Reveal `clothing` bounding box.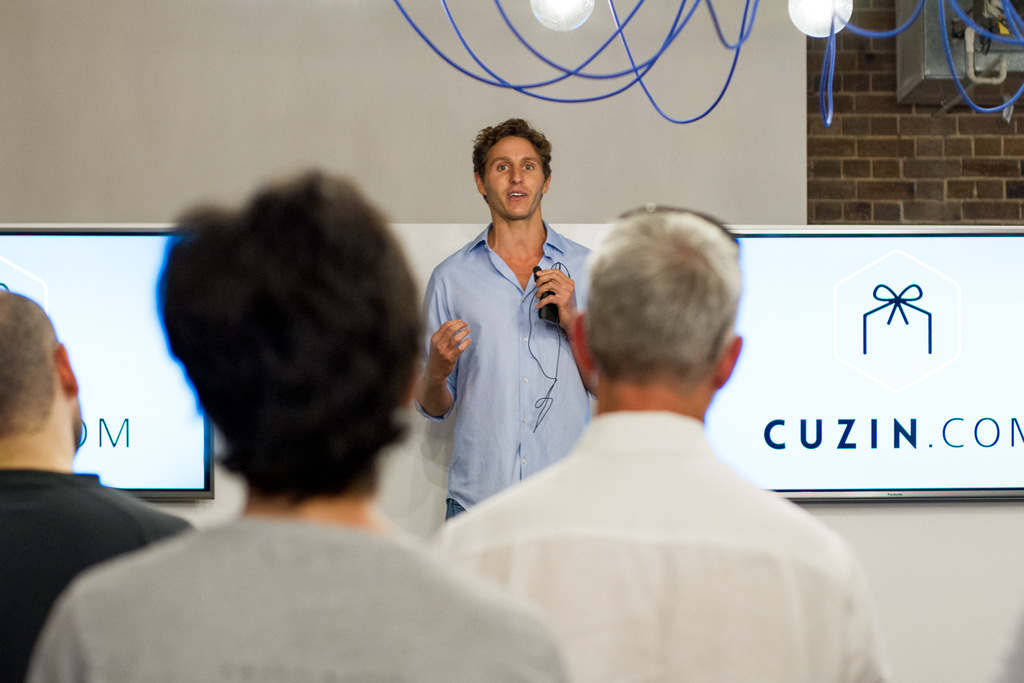
Revealed: left=424, top=194, right=597, bottom=516.
